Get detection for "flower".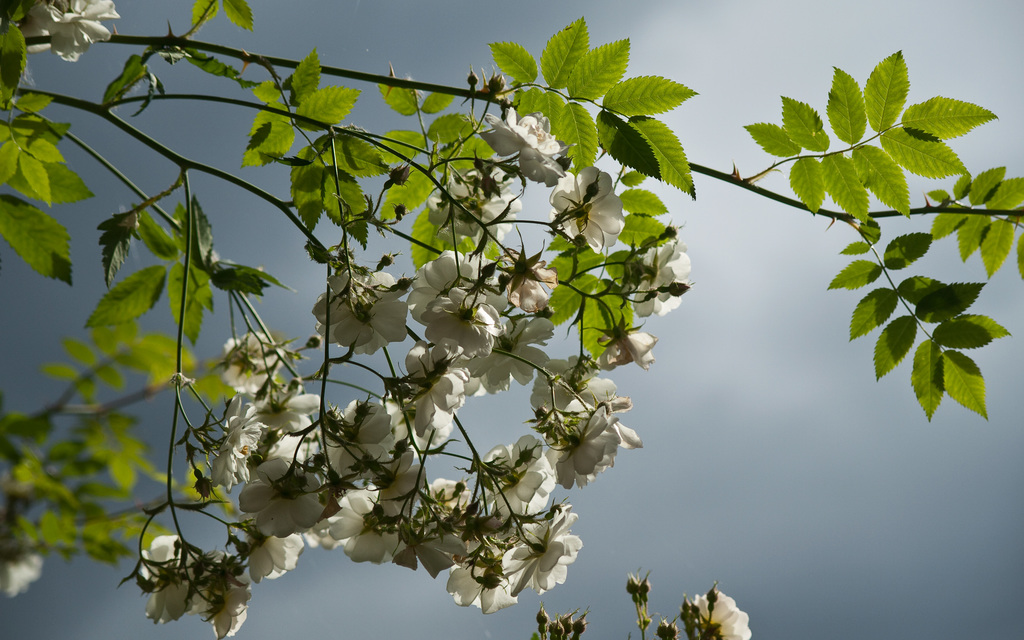
Detection: [x1=240, y1=458, x2=325, y2=536].
